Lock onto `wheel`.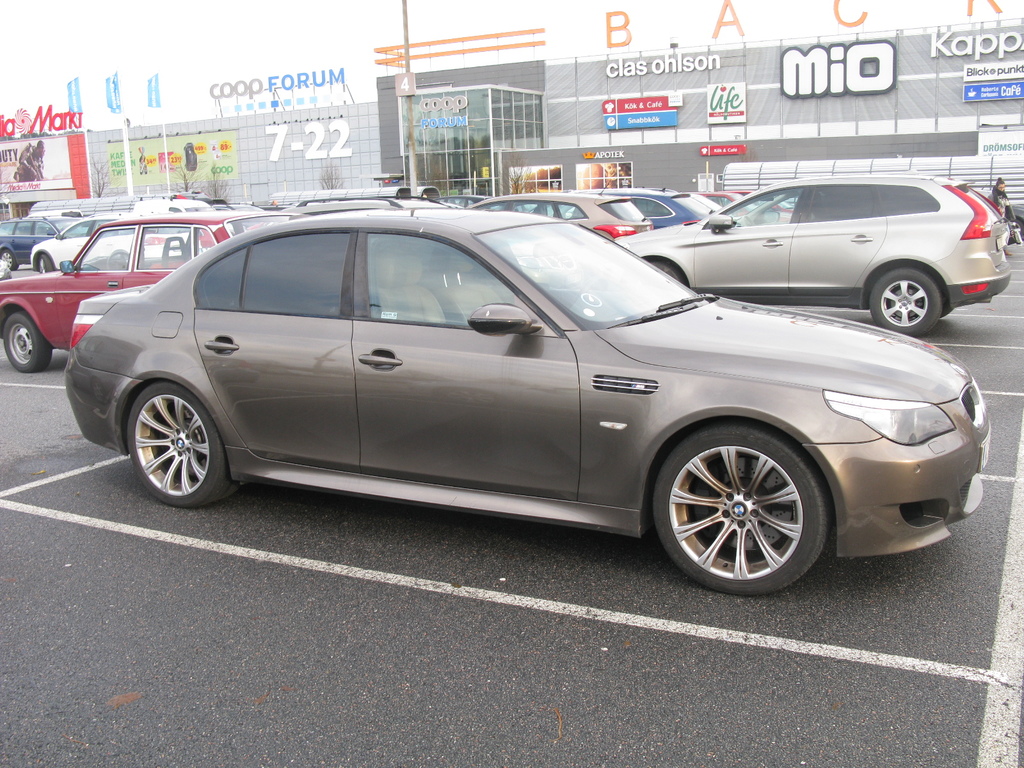
Locked: locate(3, 310, 54, 375).
